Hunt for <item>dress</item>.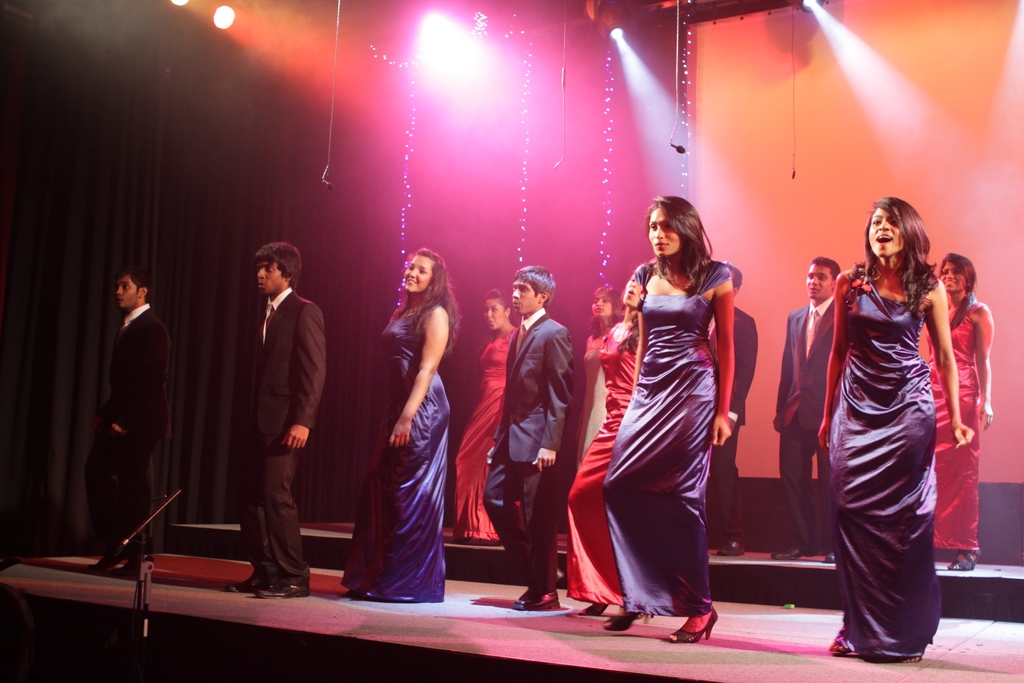
Hunted down at {"x1": 345, "y1": 297, "x2": 448, "y2": 602}.
